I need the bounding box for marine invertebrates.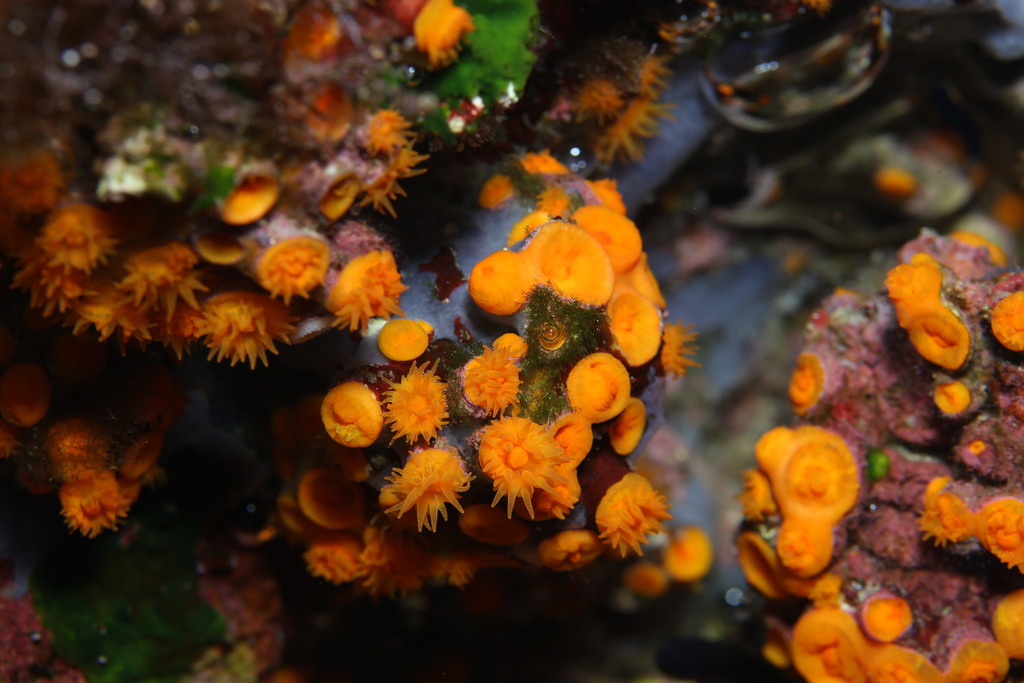
Here it is: (229, 188, 338, 299).
